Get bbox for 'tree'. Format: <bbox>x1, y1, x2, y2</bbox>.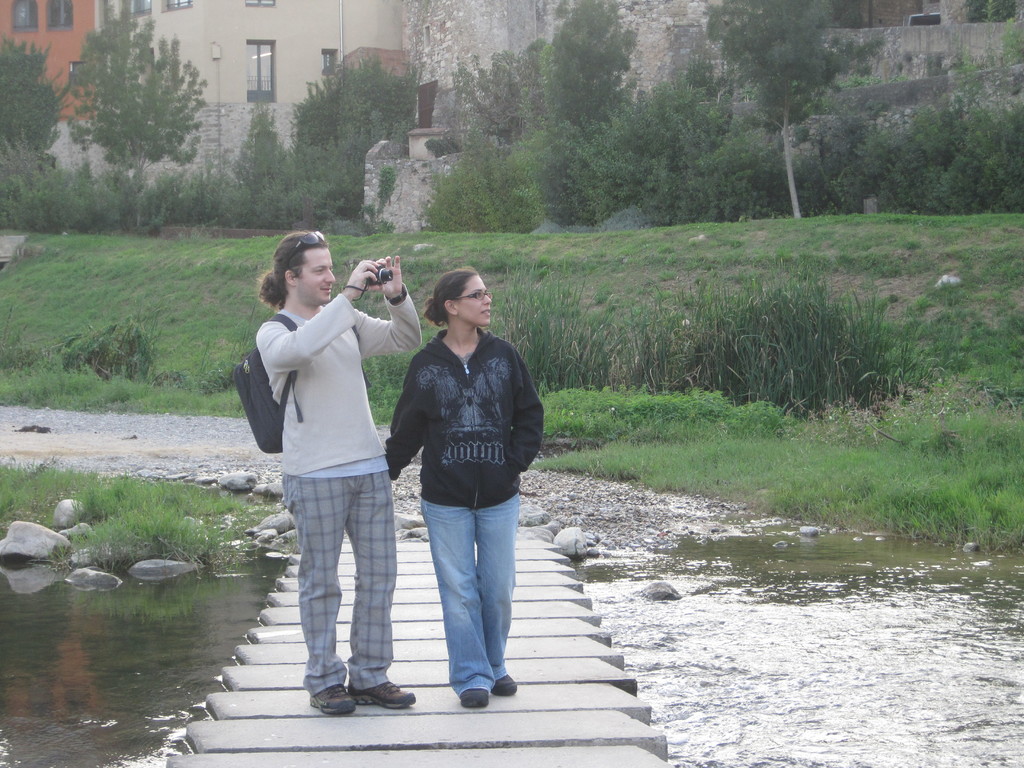
<bbox>682, 0, 886, 232</bbox>.
